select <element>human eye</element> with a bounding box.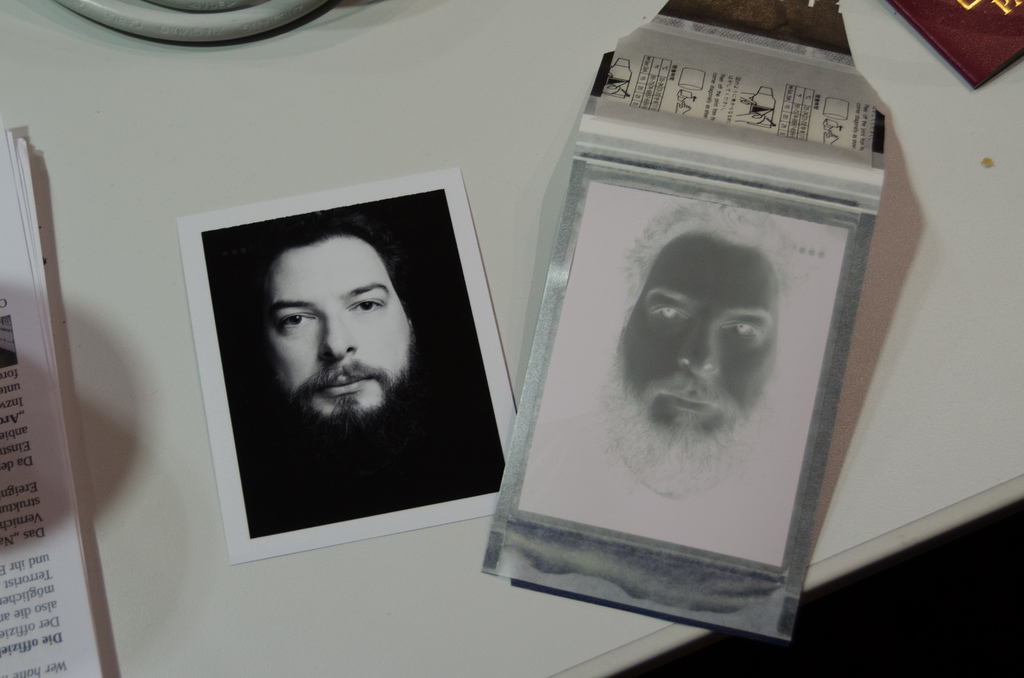
l=650, t=300, r=686, b=325.
